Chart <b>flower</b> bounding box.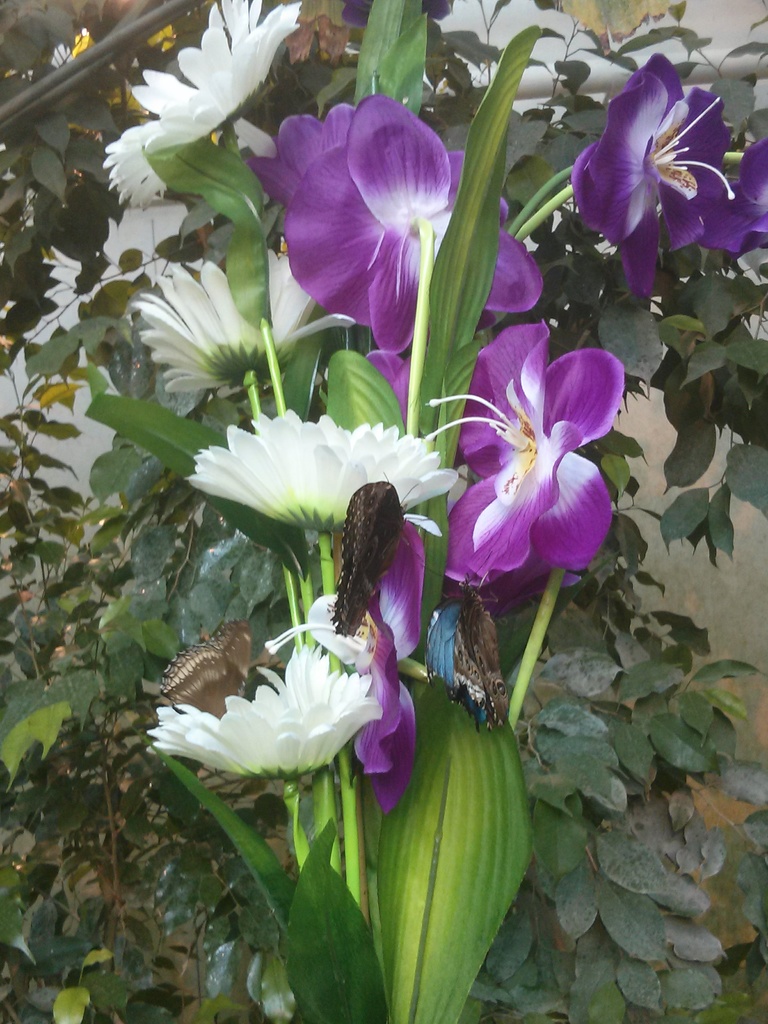
Charted: [left=569, top=53, right=737, bottom=298].
